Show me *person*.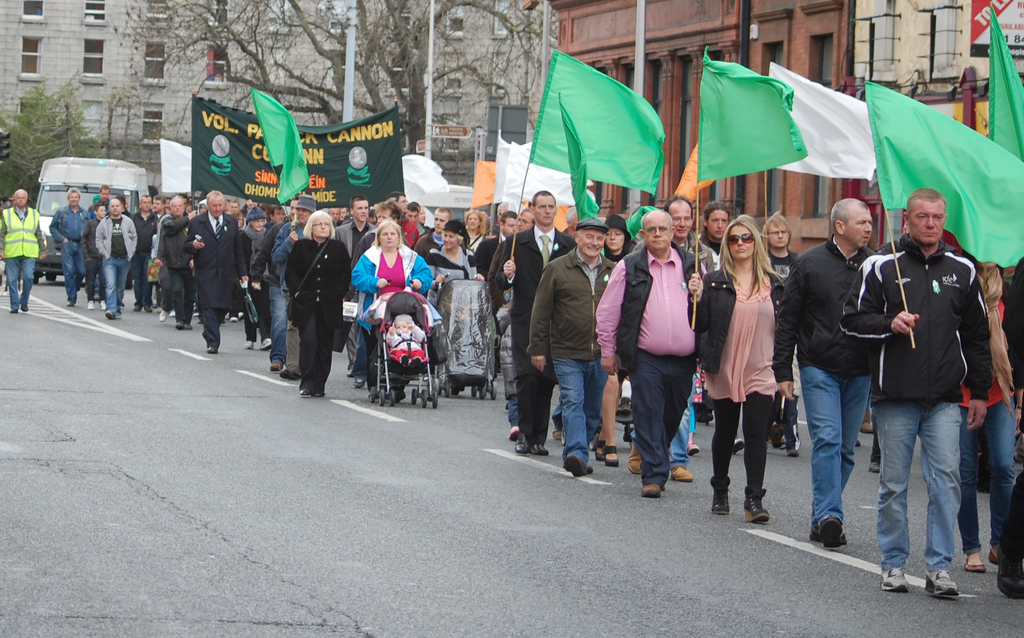
*person* is here: bbox=(402, 202, 417, 221).
